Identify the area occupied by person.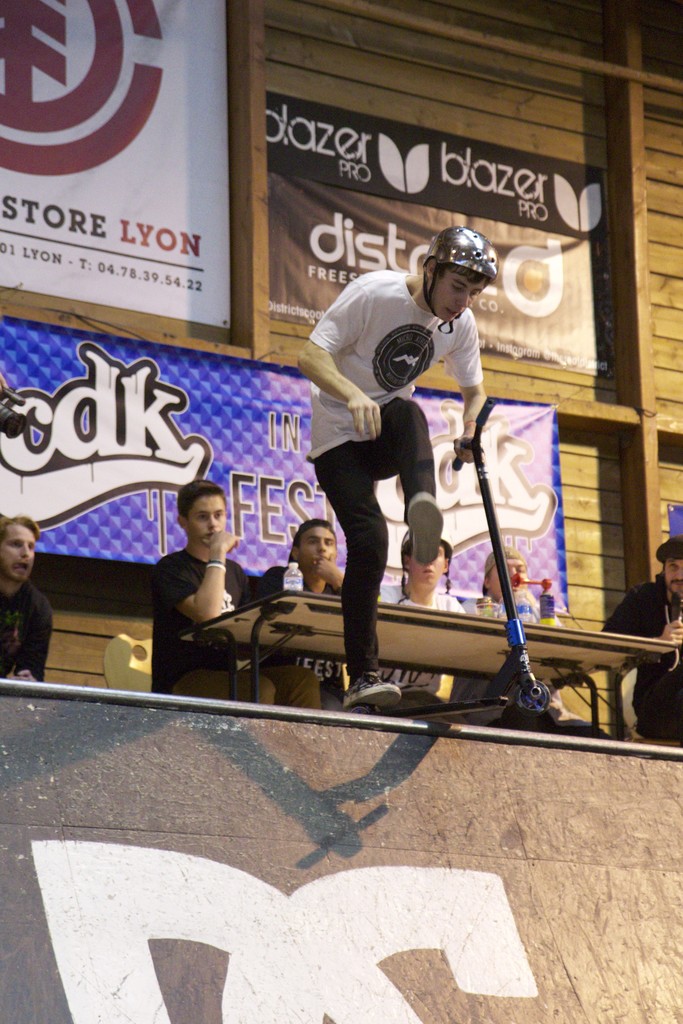
Area: rect(295, 219, 487, 648).
